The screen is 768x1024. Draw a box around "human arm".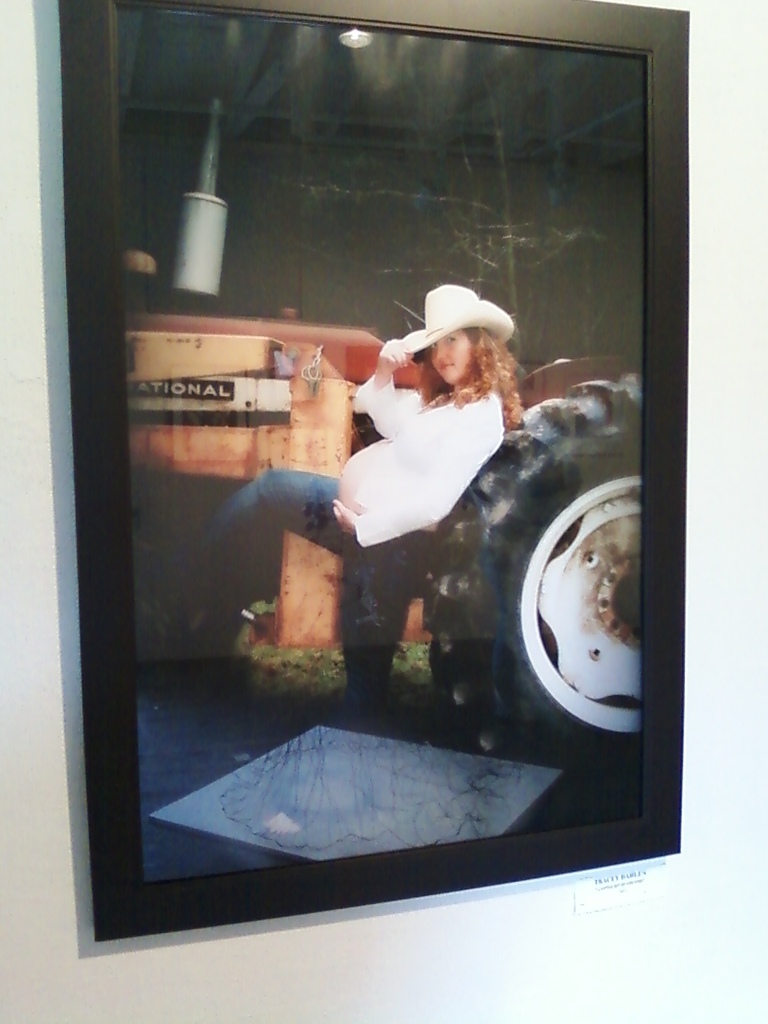
box(349, 333, 444, 431).
